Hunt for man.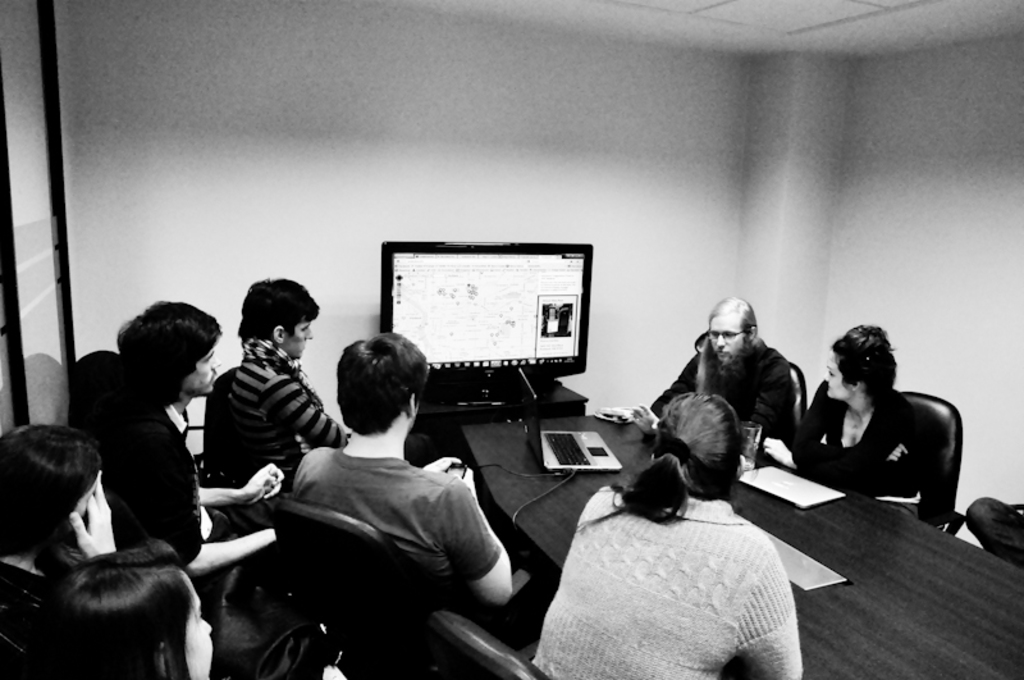
Hunted down at region(628, 293, 795, 470).
